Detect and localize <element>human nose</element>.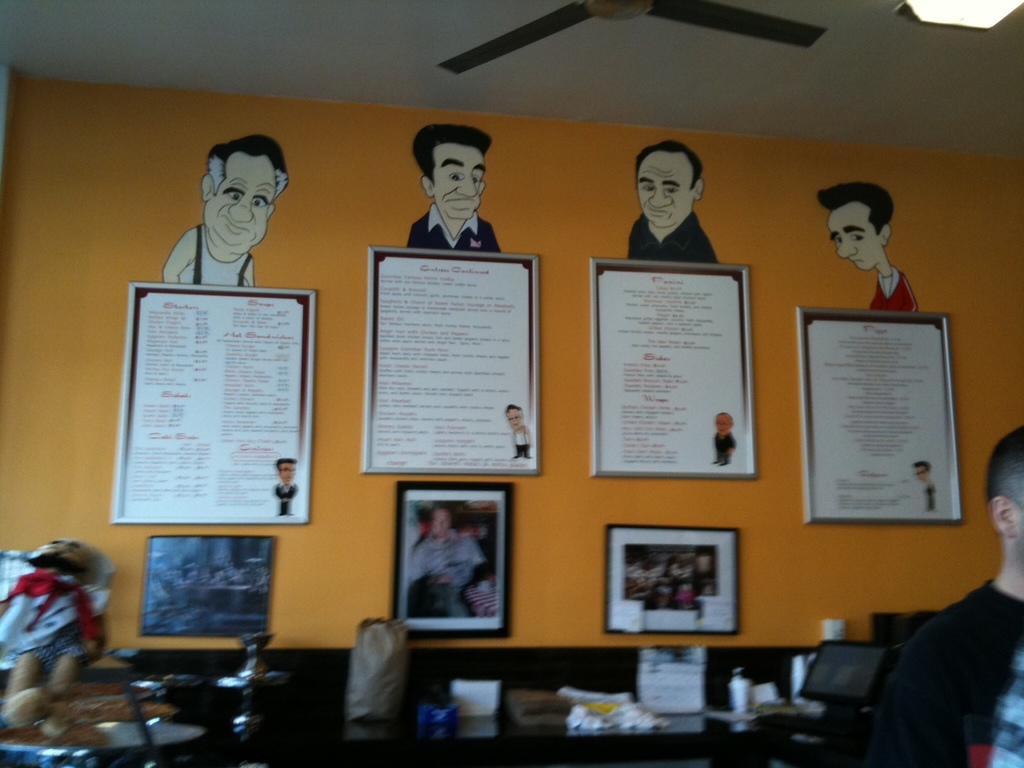
Localized at x1=455, y1=172, x2=474, y2=200.
